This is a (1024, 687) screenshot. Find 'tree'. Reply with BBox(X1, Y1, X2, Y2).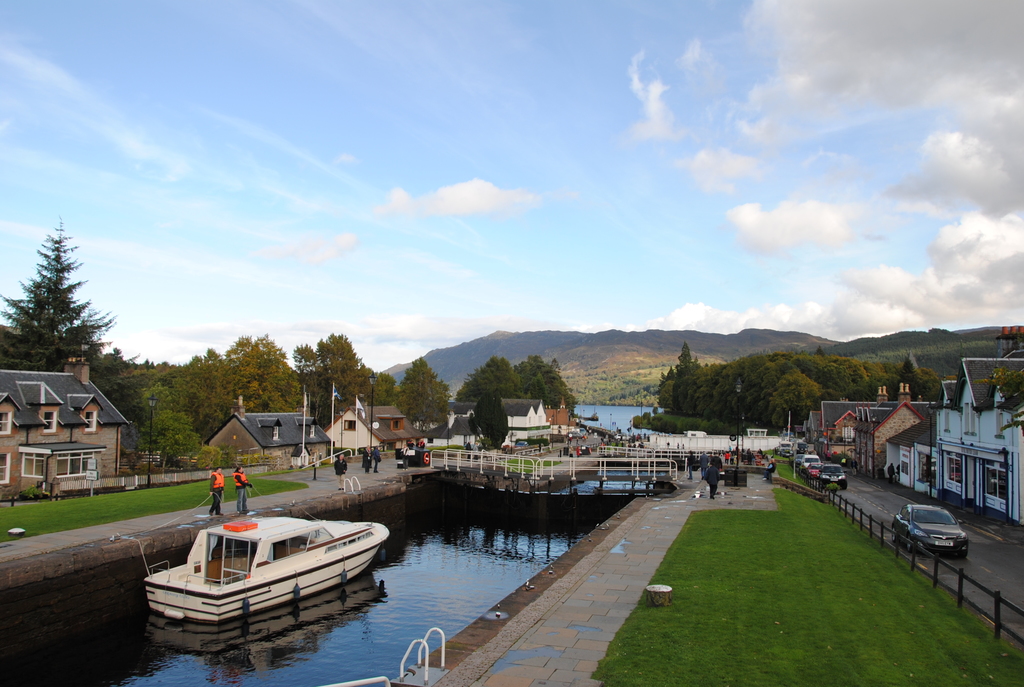
BBox(308, 321, 387, 432).
